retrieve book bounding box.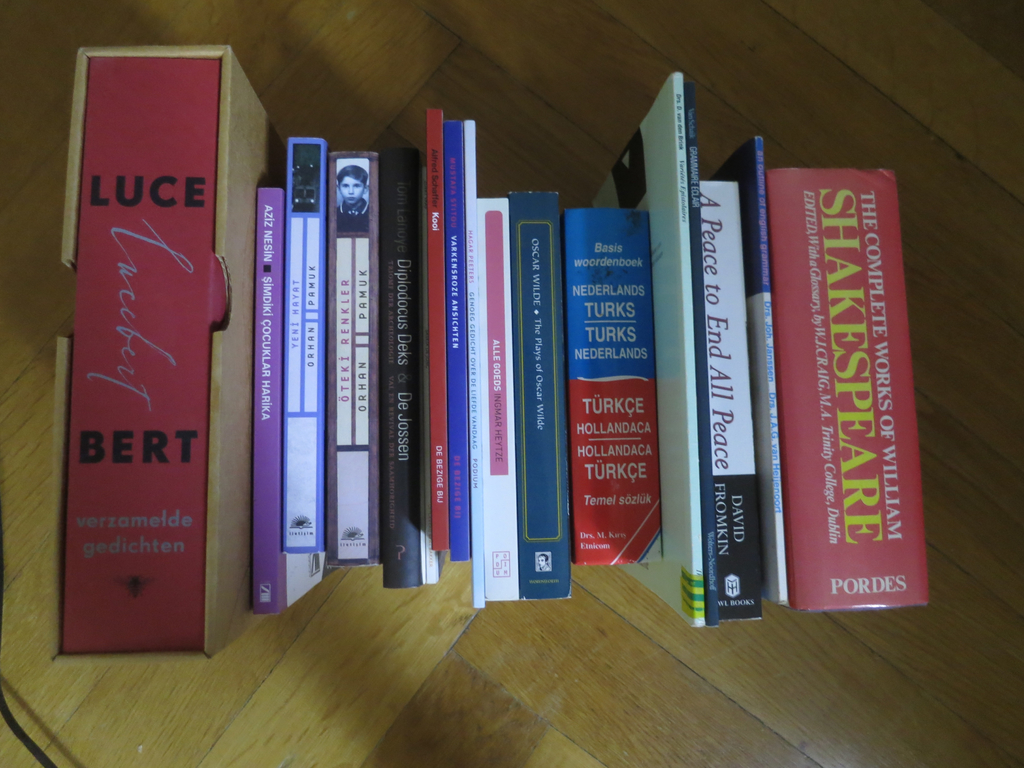
Bounding box: [385, 147, 423, 590].
